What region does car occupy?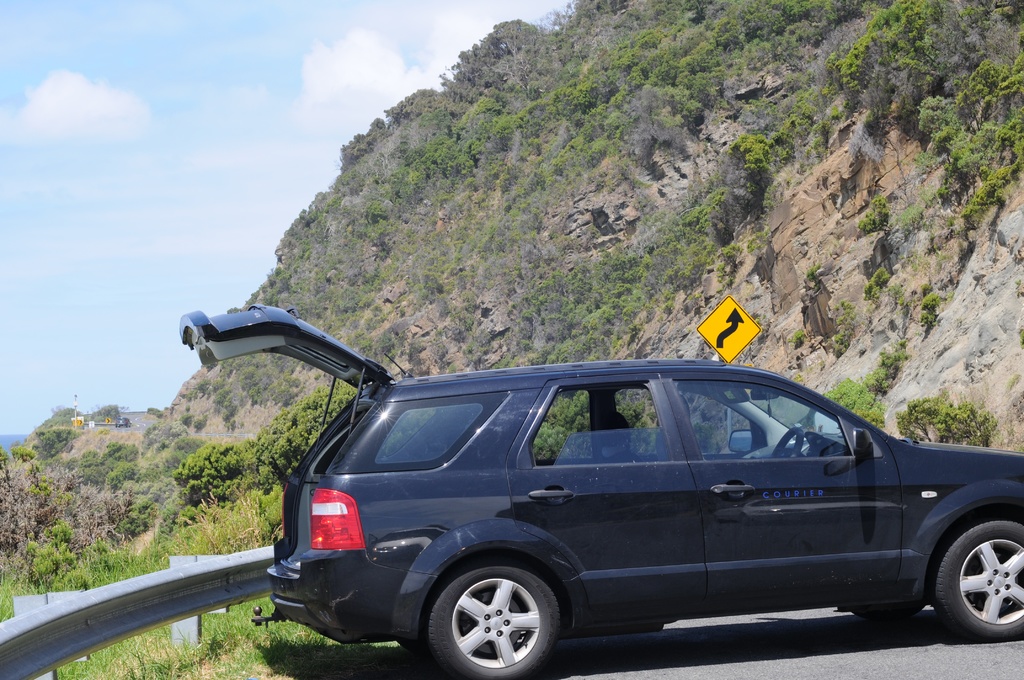
bbox=(178, 302, 1023, 679).
